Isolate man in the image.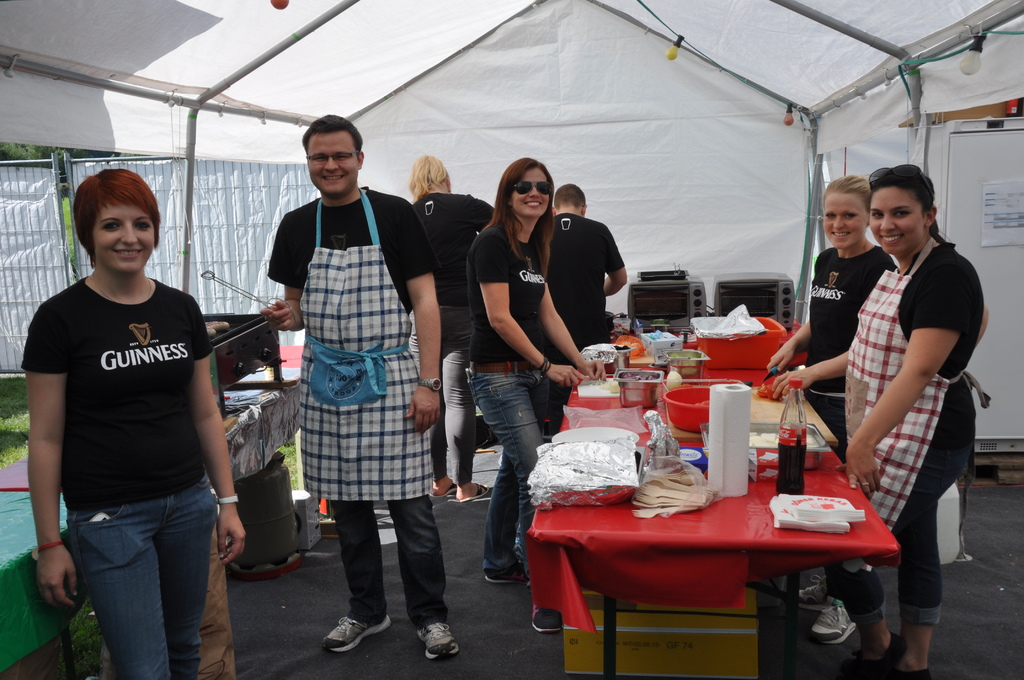
Isolated region: pyautogui.locateOnScreen(258, 121, 447, 644).
